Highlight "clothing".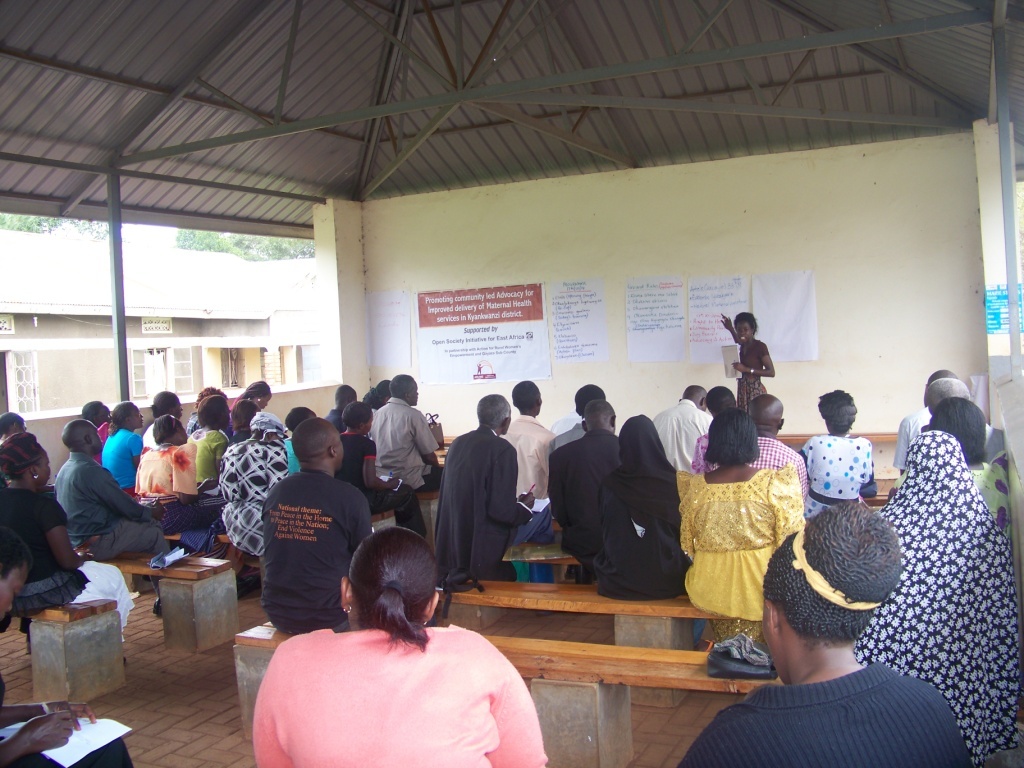
Highlighted region: box(213, 413, 294, 556).
